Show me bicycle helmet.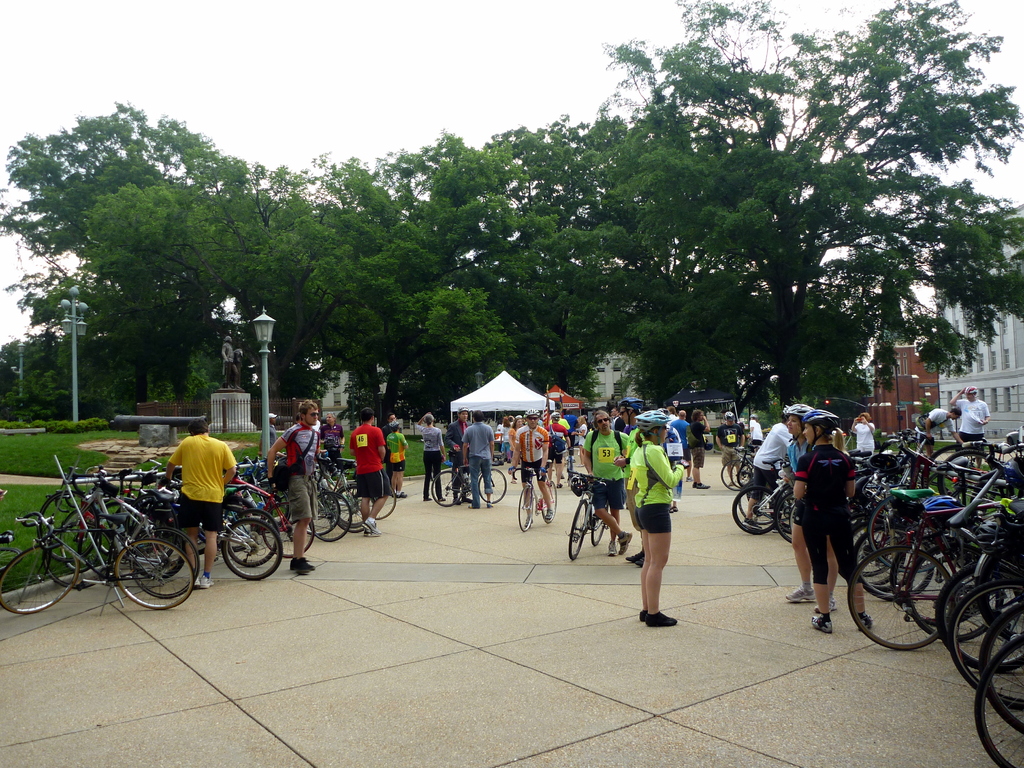
bicycle helmet is here: (791,405,812,431).
